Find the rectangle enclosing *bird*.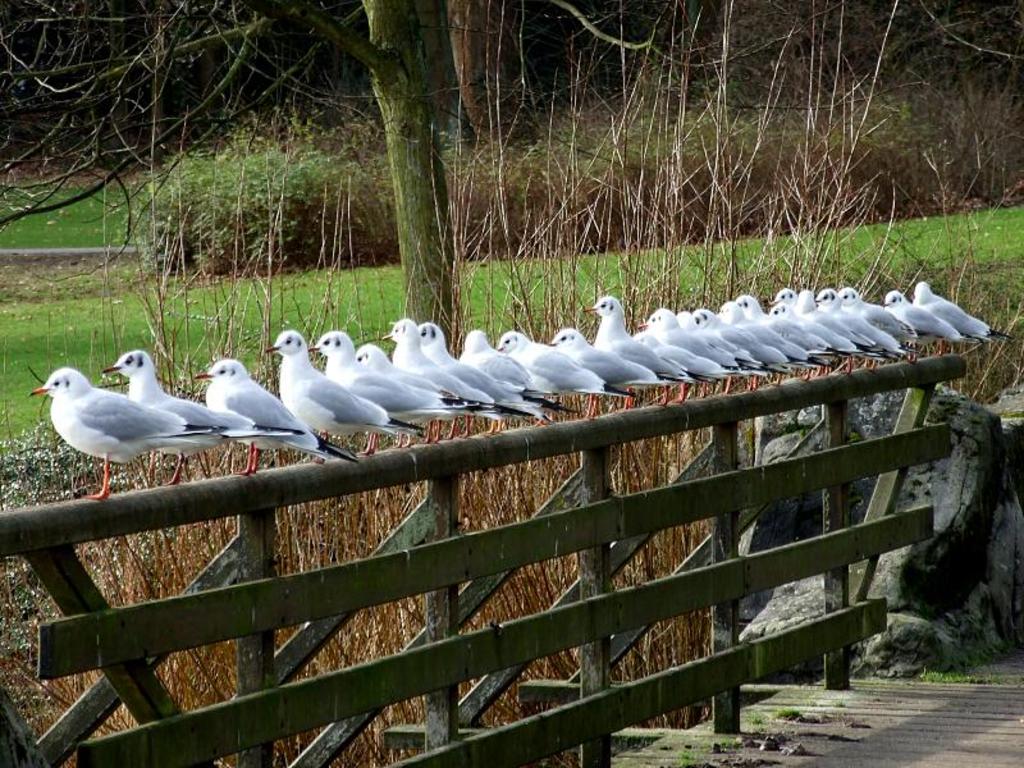
838,284,920,338.
